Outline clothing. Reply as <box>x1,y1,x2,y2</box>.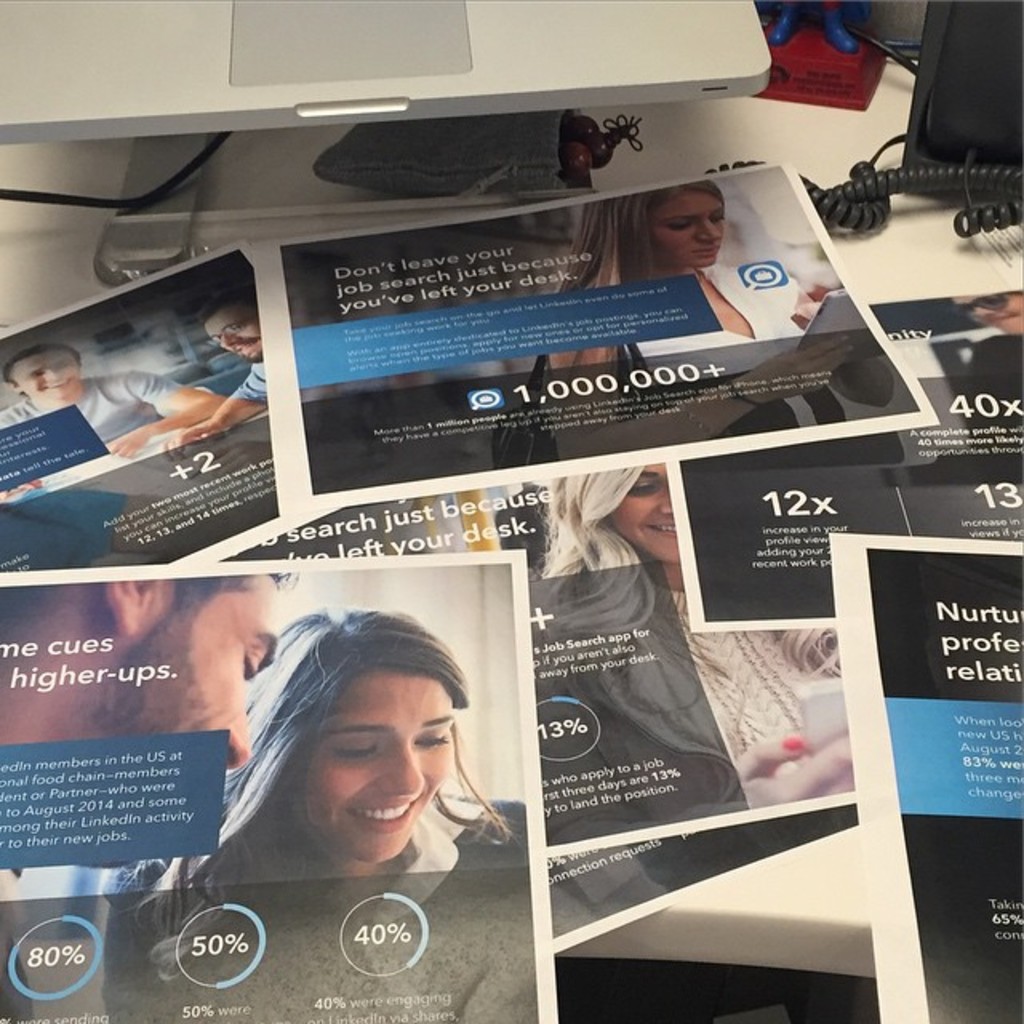
<box>616,259,795,395</box>.
